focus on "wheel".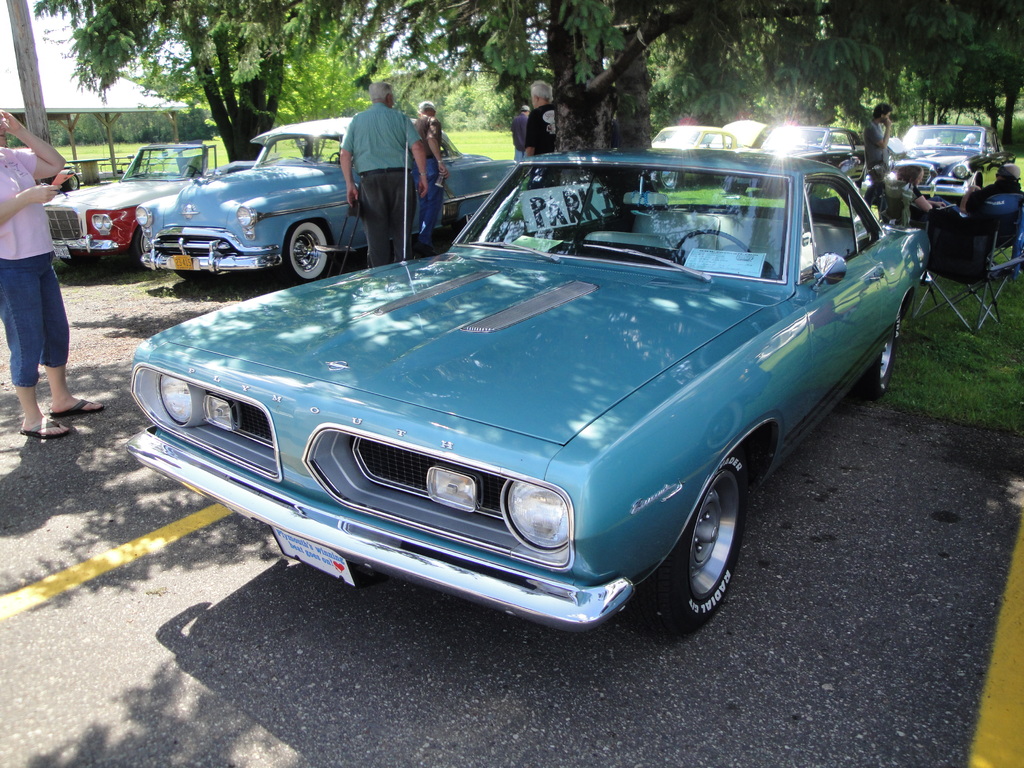
Focused at [x1=668, y1=470, x2=742, y2=614].
